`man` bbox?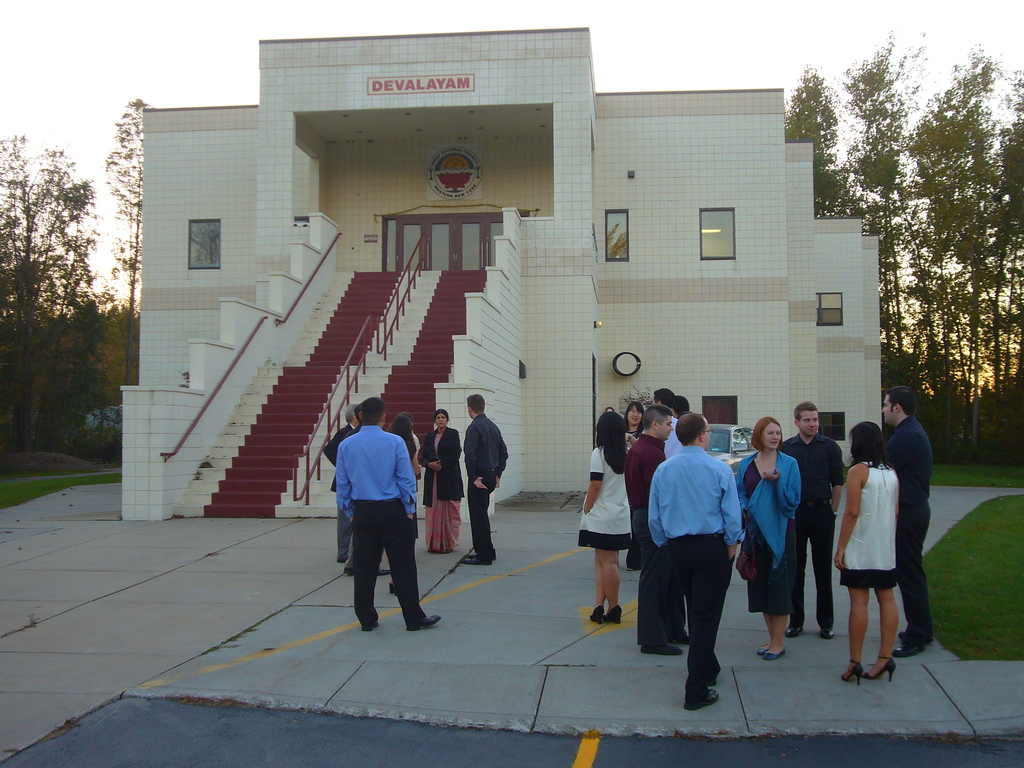
l=625, t=403, r=686, b=656
